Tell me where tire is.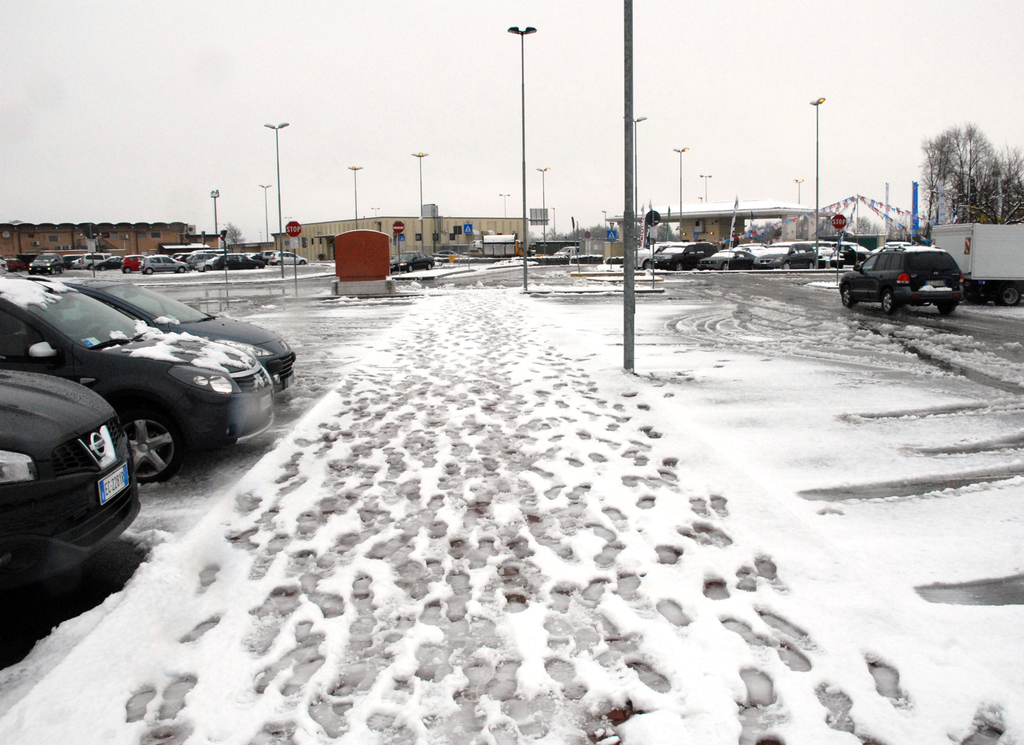
tire is at [938, 302, 956, 316].
